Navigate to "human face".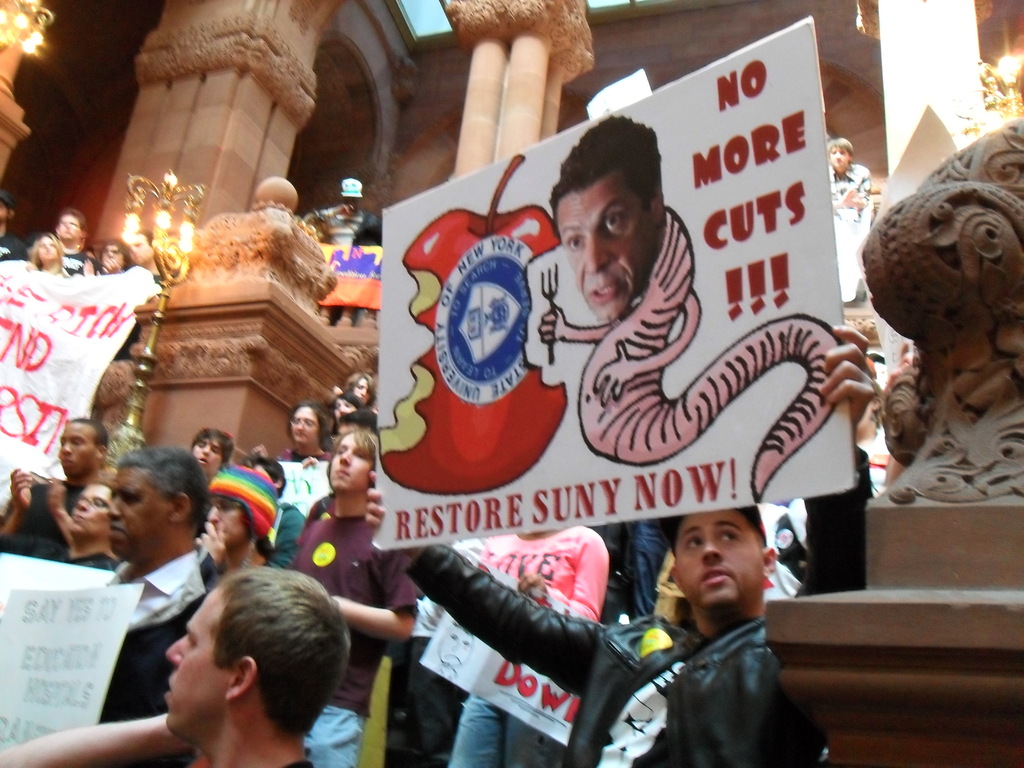
Navigation target: <bbox>327, 437, 372, 490</bbox>.
